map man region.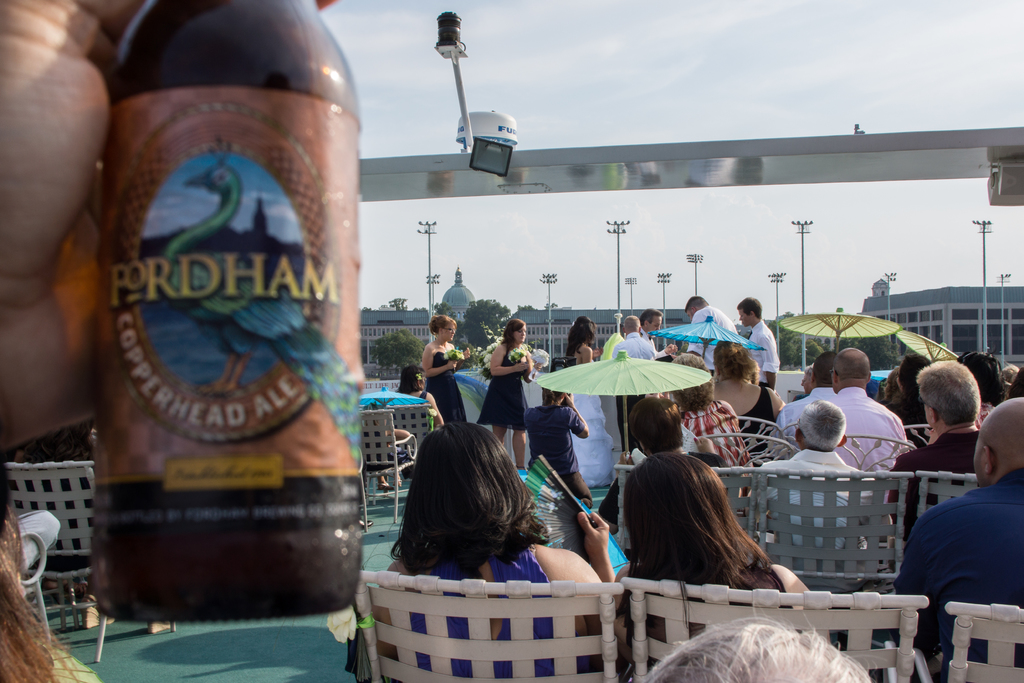
Mapped to (681, 292, 742, 377).
